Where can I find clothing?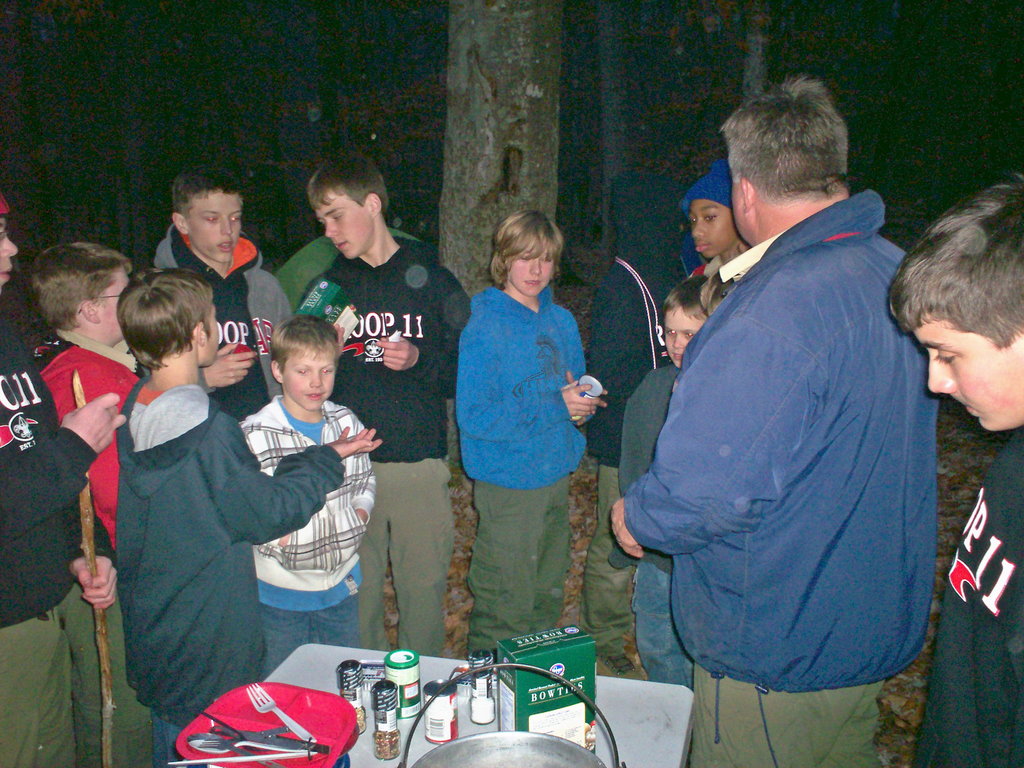
You can find it at bbox=[292, 229, 453, 659].
